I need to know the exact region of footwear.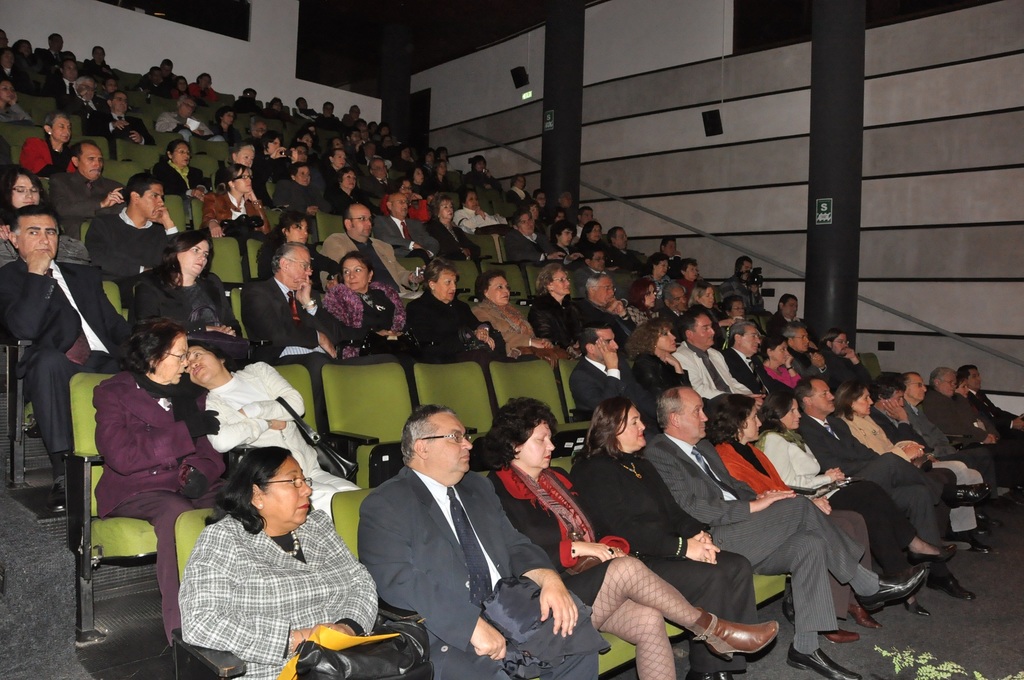
Region: bbox(783, 650, 872, 679).
